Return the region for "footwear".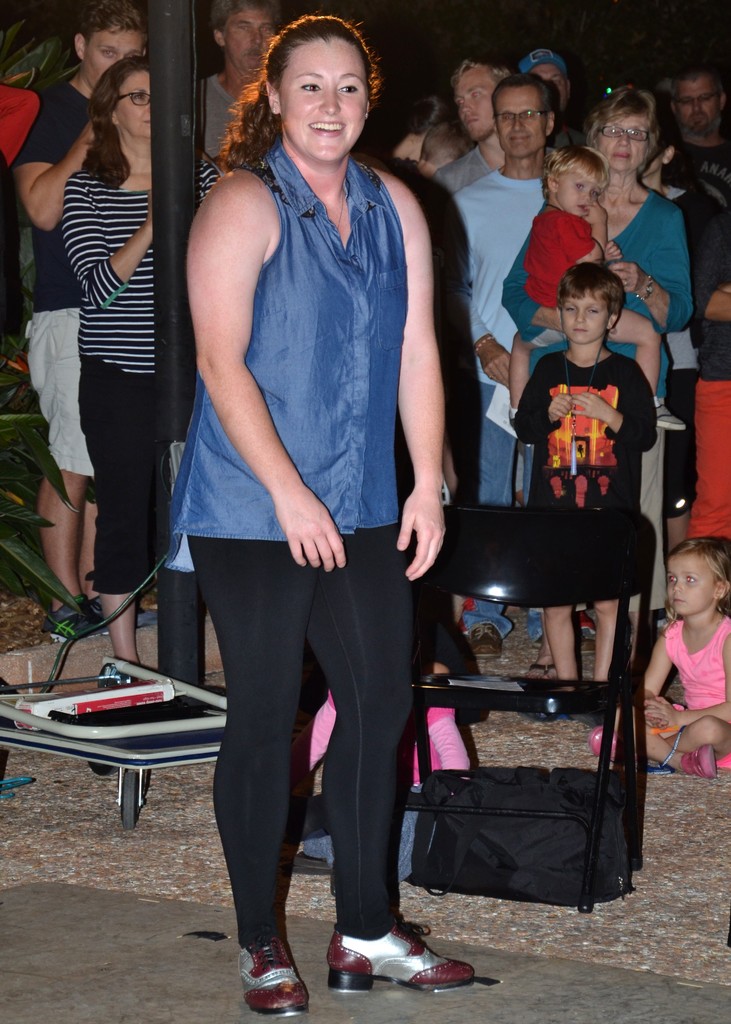
(321,920,483,998).
